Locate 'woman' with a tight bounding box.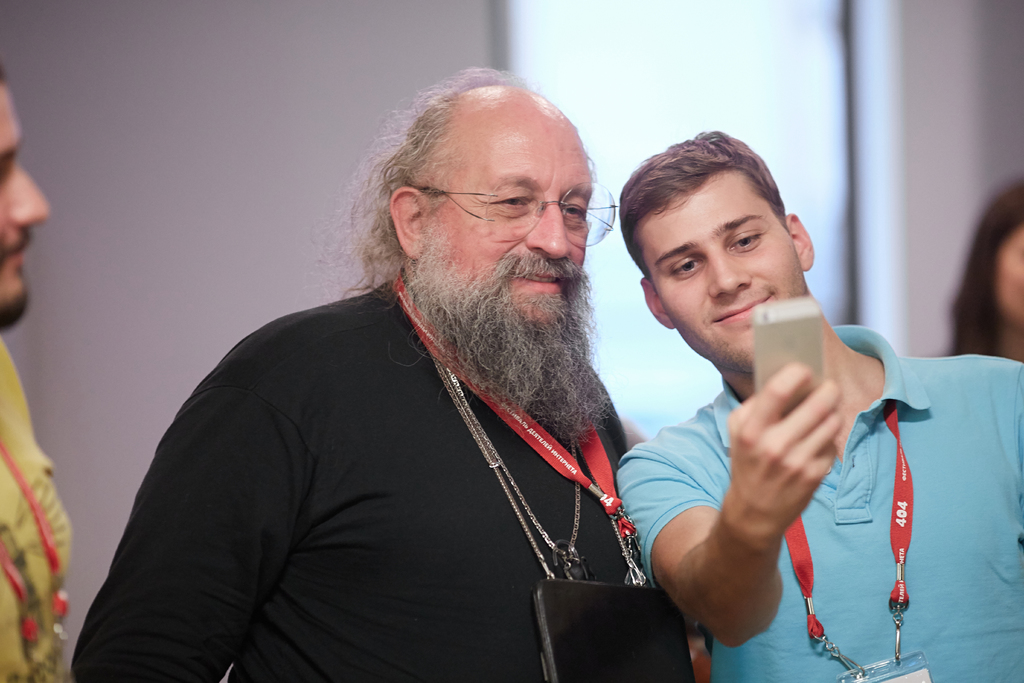
crop(947, 178, 1023, 357).
